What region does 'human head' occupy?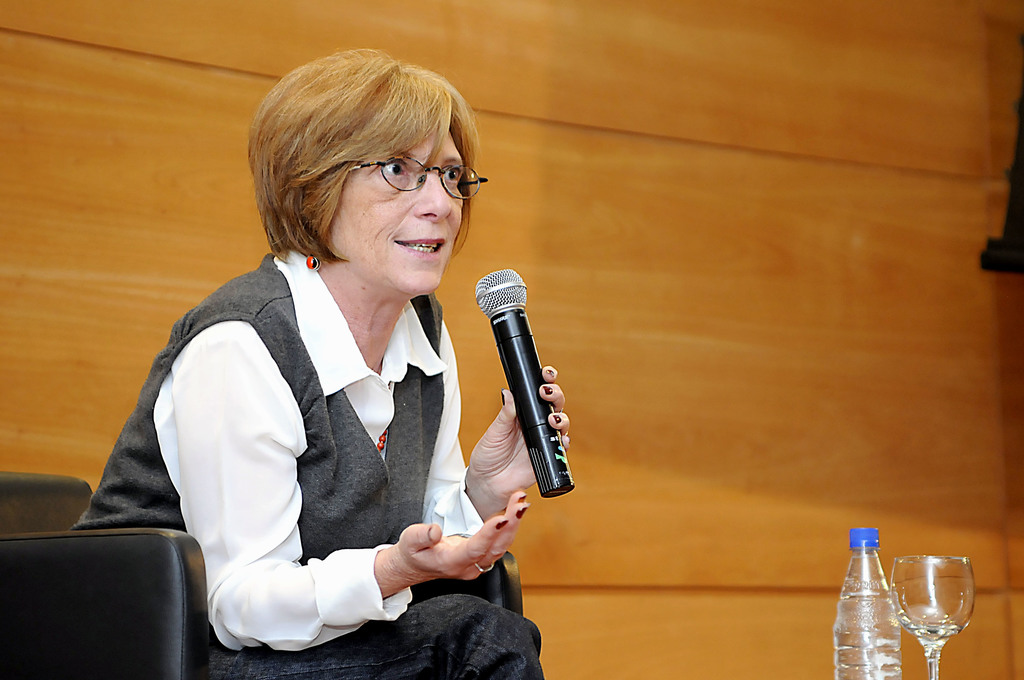
bbox=[247, 49, 484, 293].
